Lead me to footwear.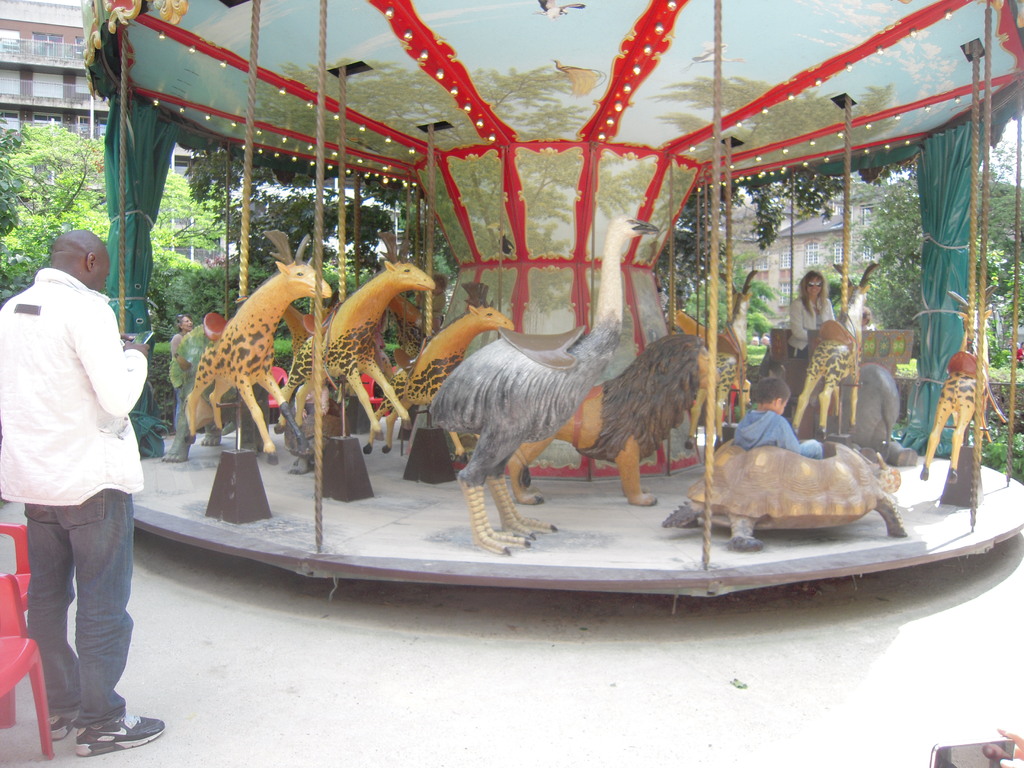
Lead to bbox=[75, 710, 166, 757].
